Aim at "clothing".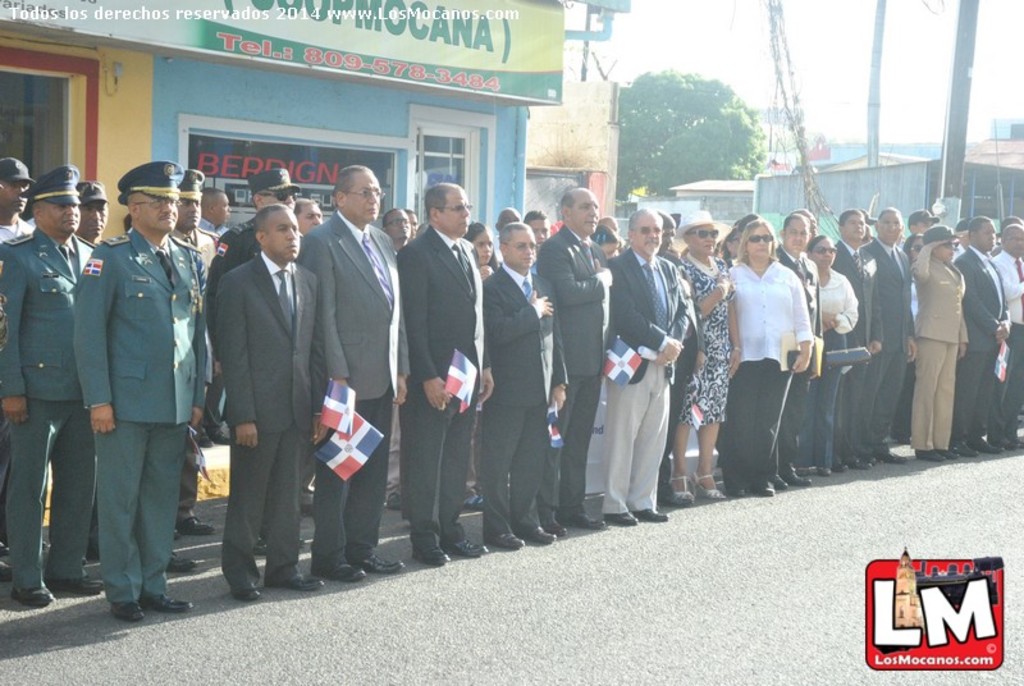
Aimed at [x1=398, y1=214, x2=484, y2=545].
